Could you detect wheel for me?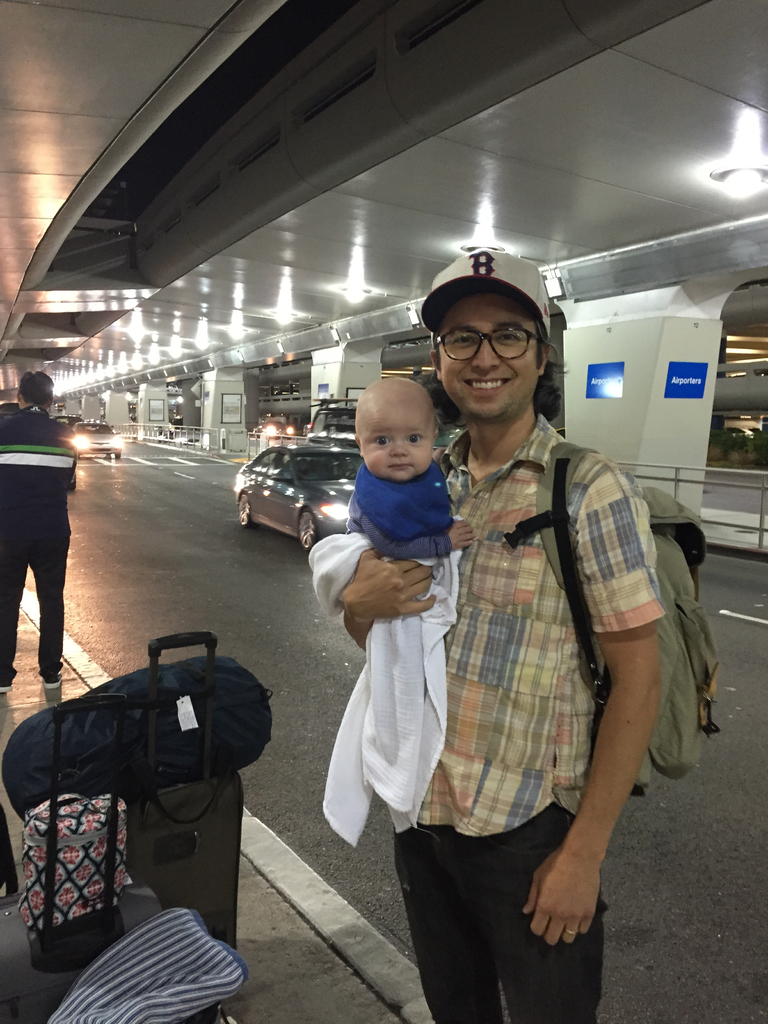
Detection result: rect(298, 508, 319, 550).
